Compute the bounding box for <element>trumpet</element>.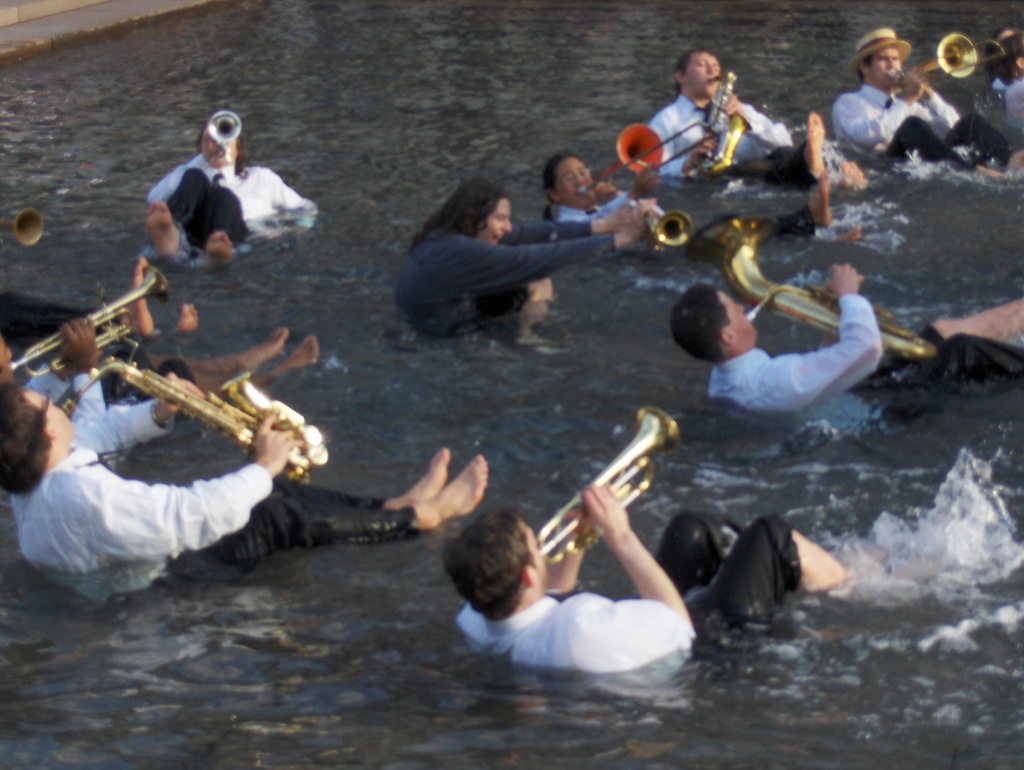
bbox=(203, 110, 246, 164).
